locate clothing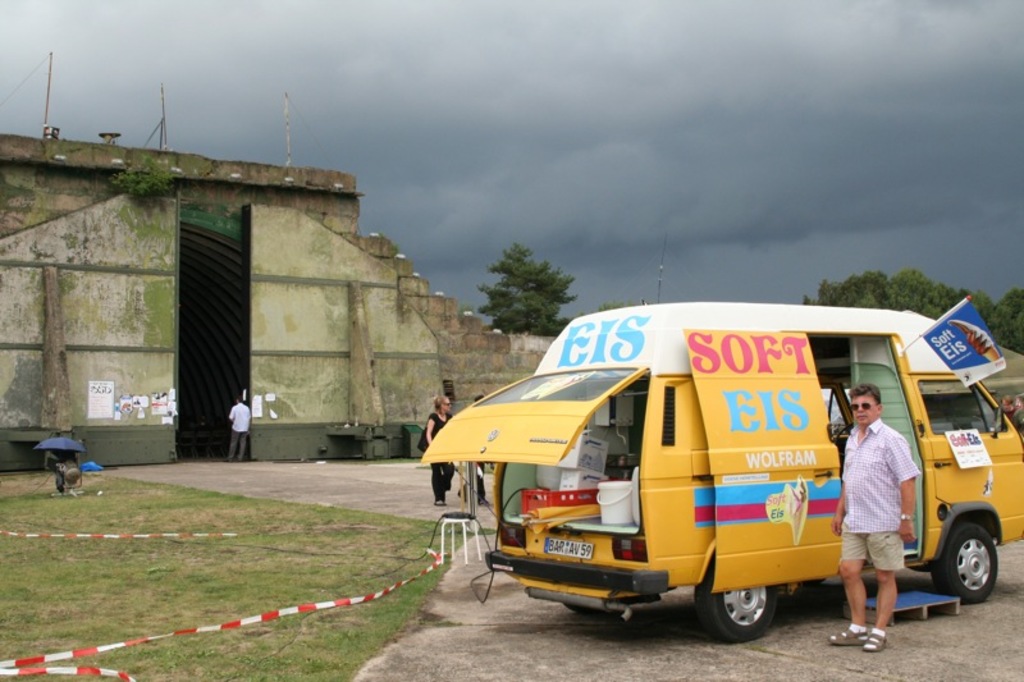
[x1=837, y1=418, x2=919, y2=575]
